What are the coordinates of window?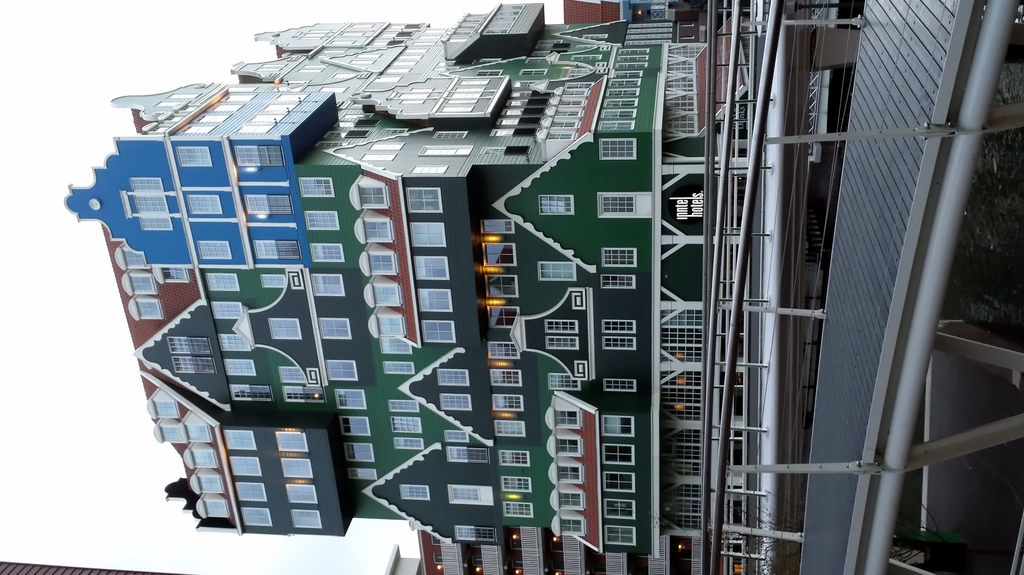
pyautogui.locateOnScreen(276, 430, 307, 452).
